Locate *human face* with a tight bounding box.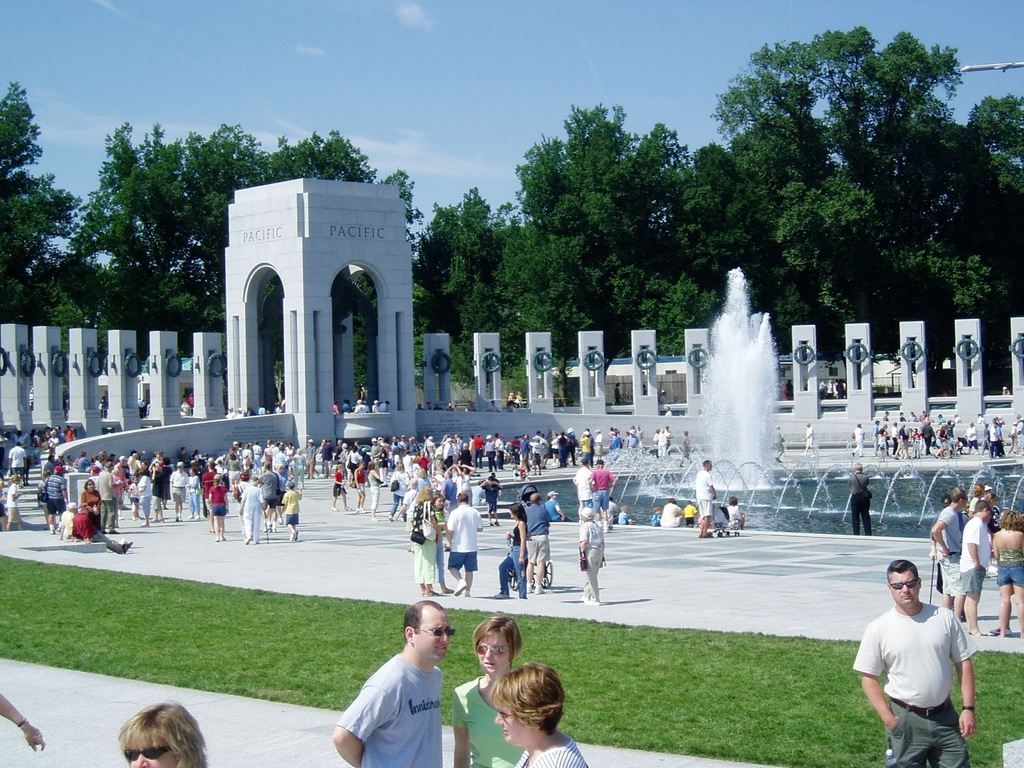
(707, 460, 712, 470).
